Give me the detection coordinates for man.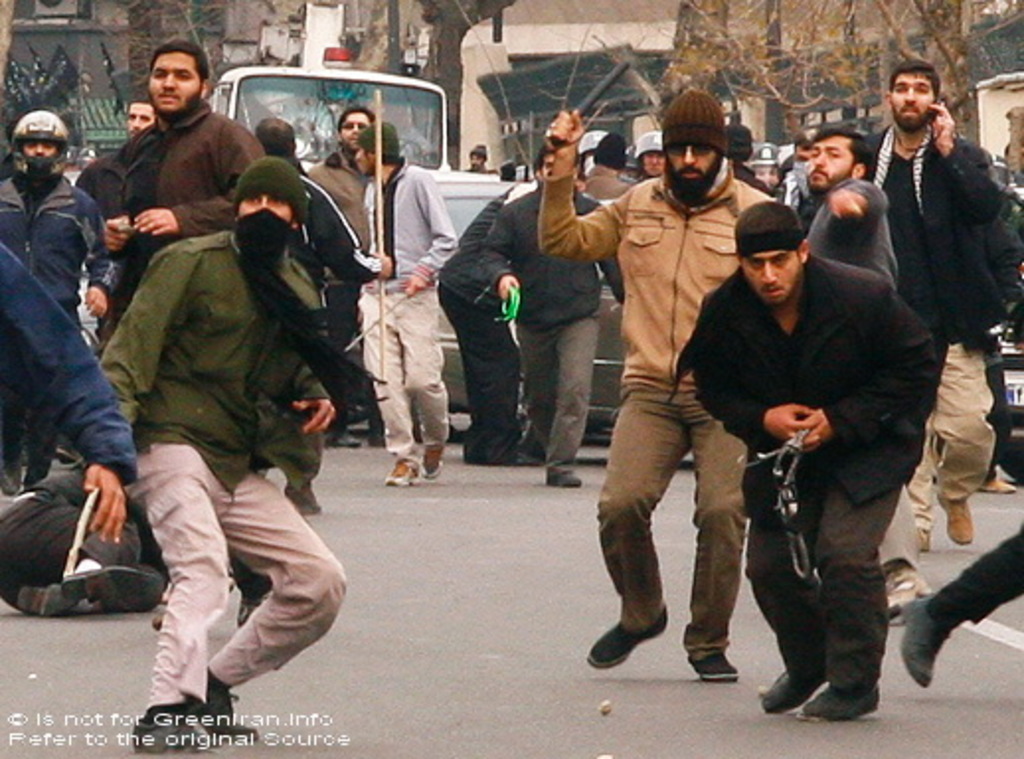
(x1=480, y1=136, x2=633, y2=496).
